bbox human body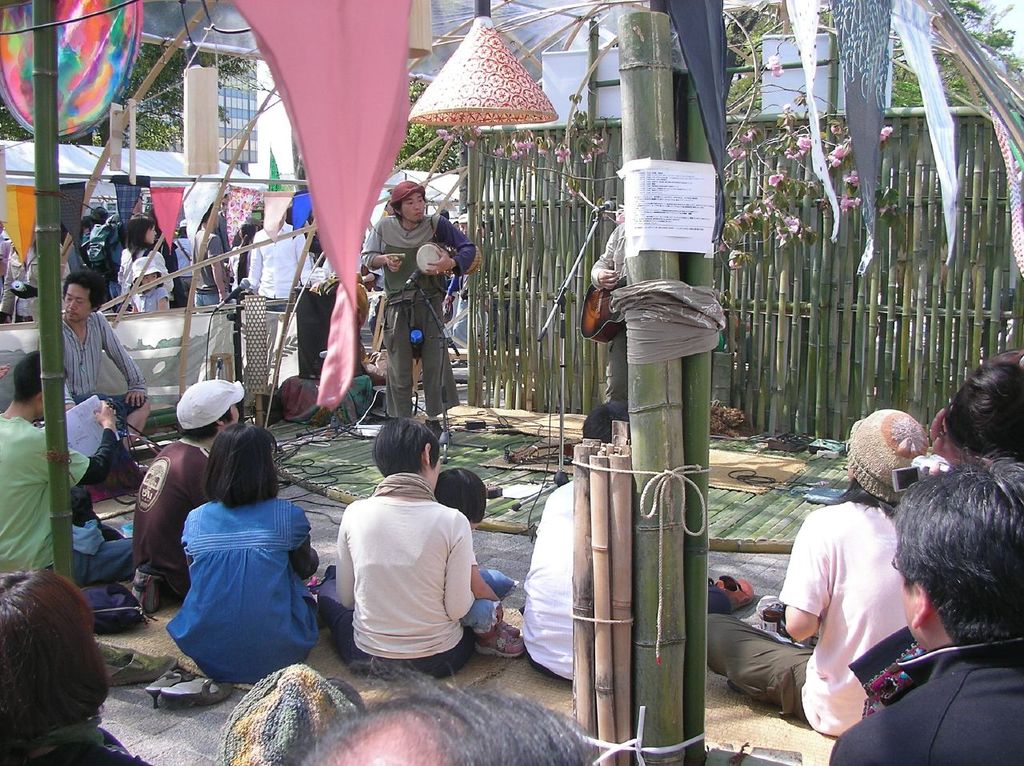
BBox(517, 473, 598, 684)
